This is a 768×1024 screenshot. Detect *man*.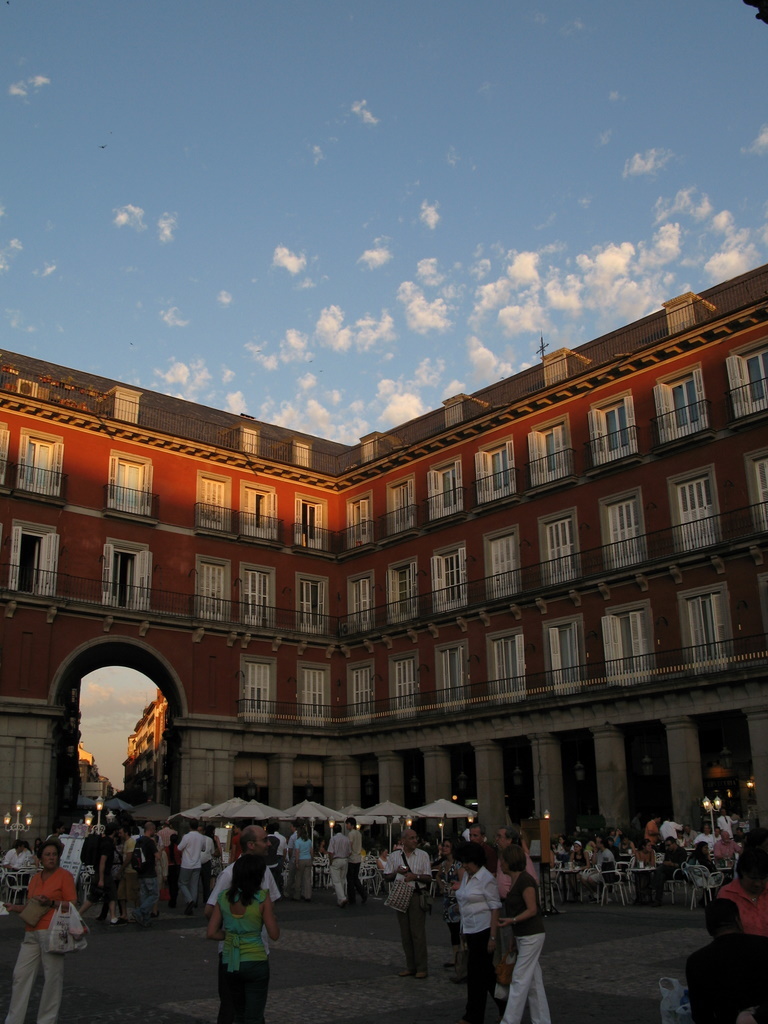
[left=199, top=833, right=218, bottom=906].
